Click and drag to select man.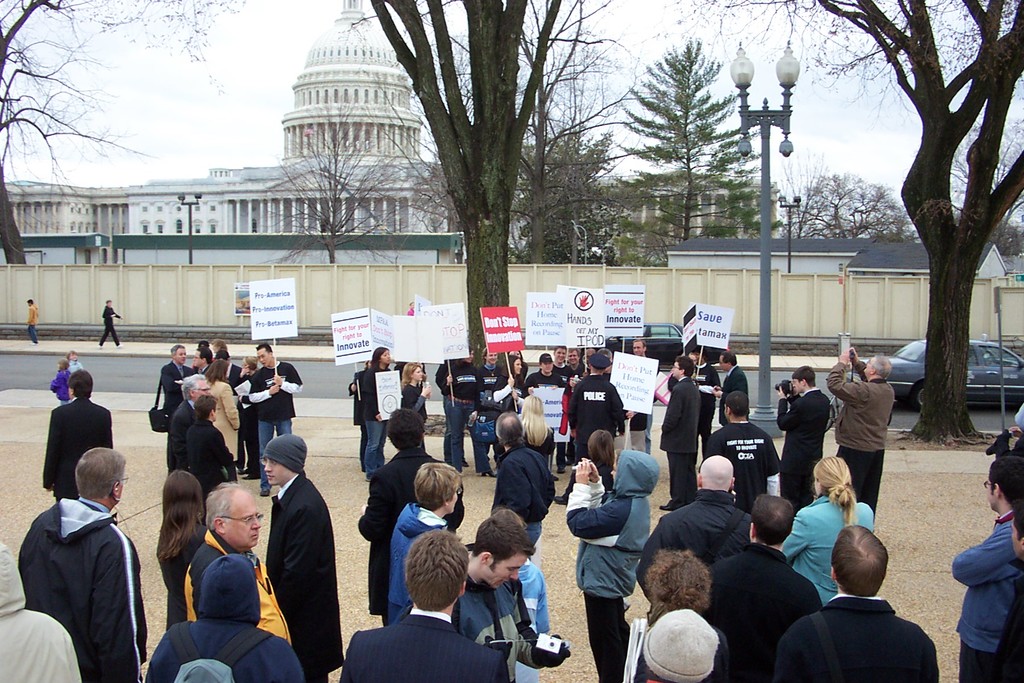
Selection: 236 344 301 465.
